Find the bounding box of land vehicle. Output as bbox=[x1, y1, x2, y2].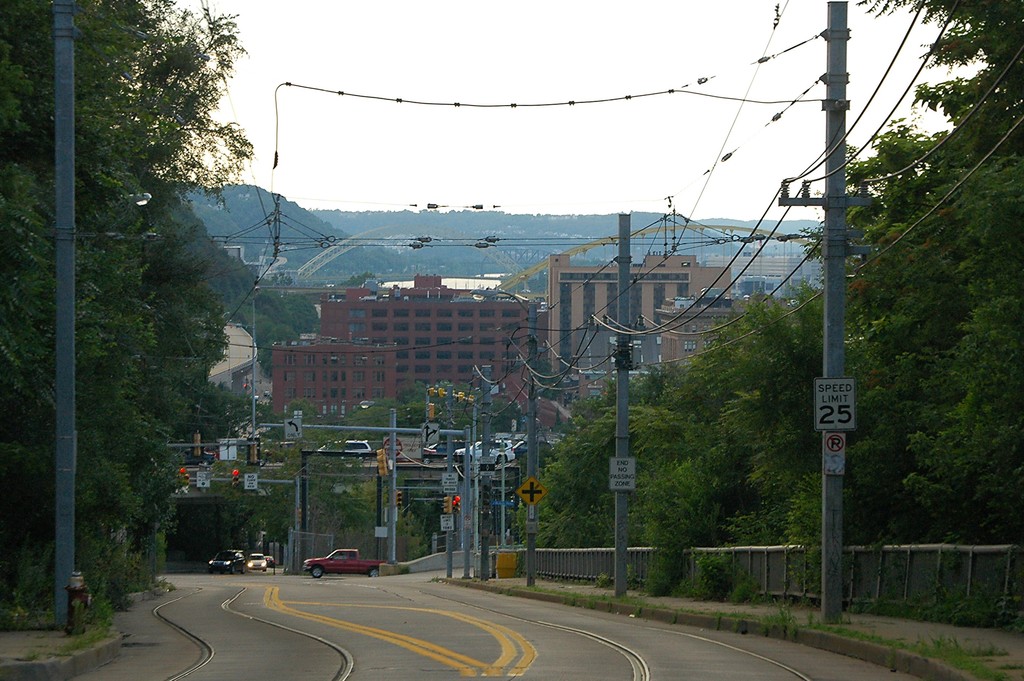
bbox=[264, 555, 276, 570].
